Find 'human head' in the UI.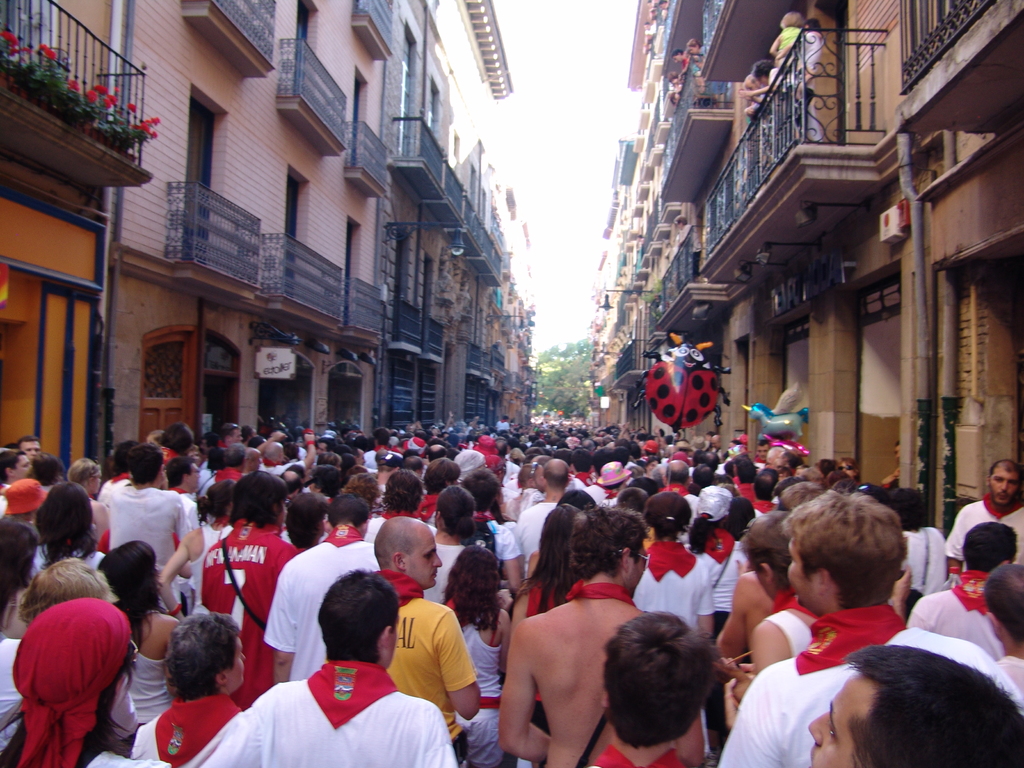
UI element at <region>227, 470, 291, 528</region>.
